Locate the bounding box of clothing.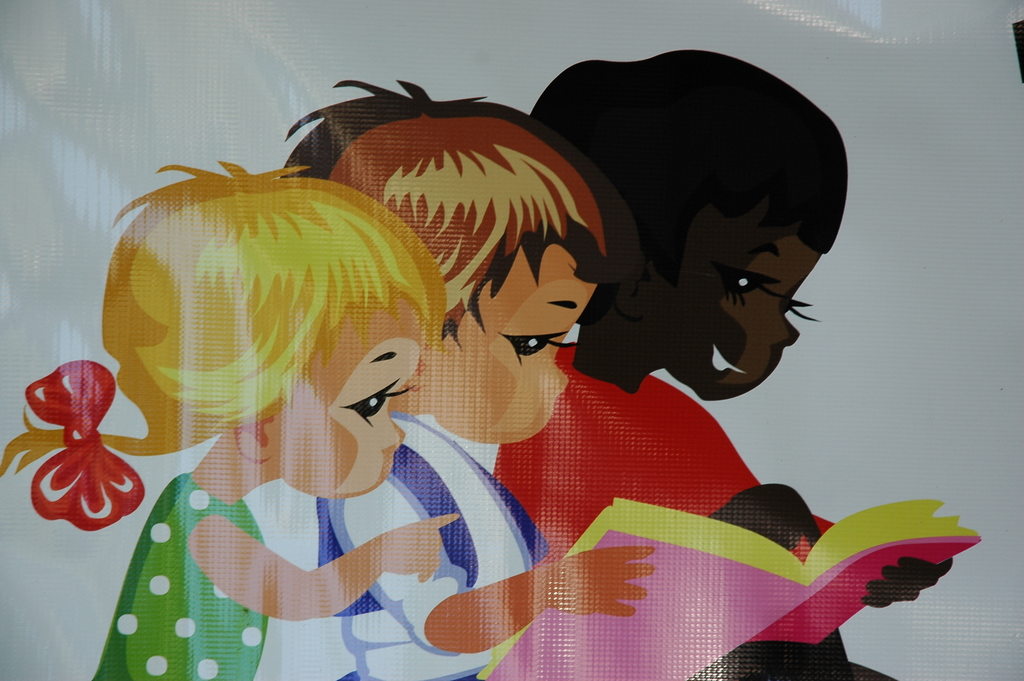
Bounding box: [317,659,524,680].
